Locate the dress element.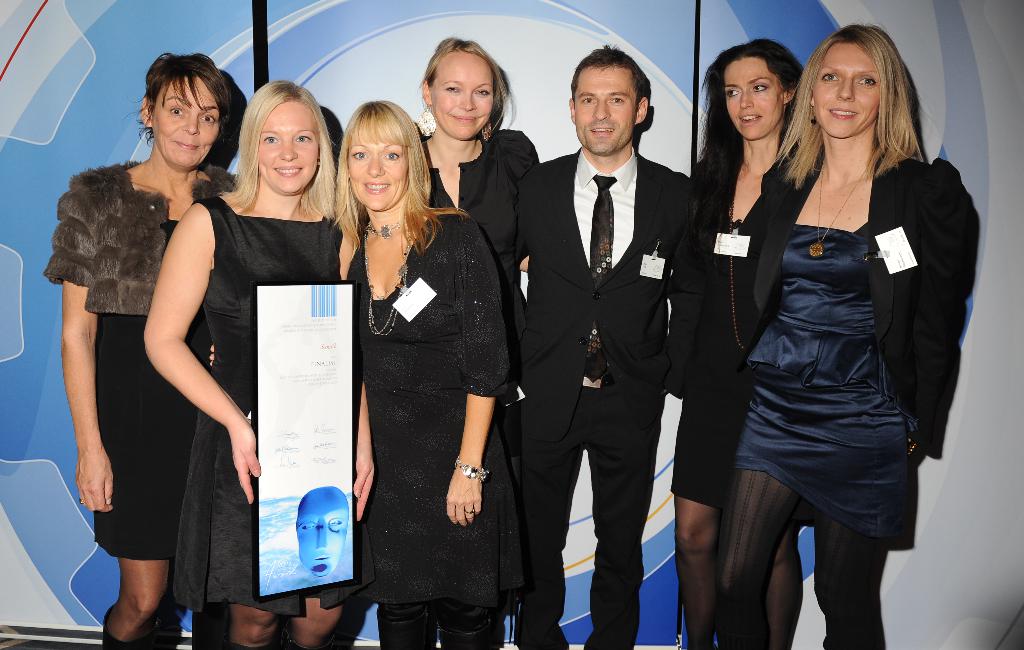
Element bbox: bbox=(44, 157, 236, 560).
